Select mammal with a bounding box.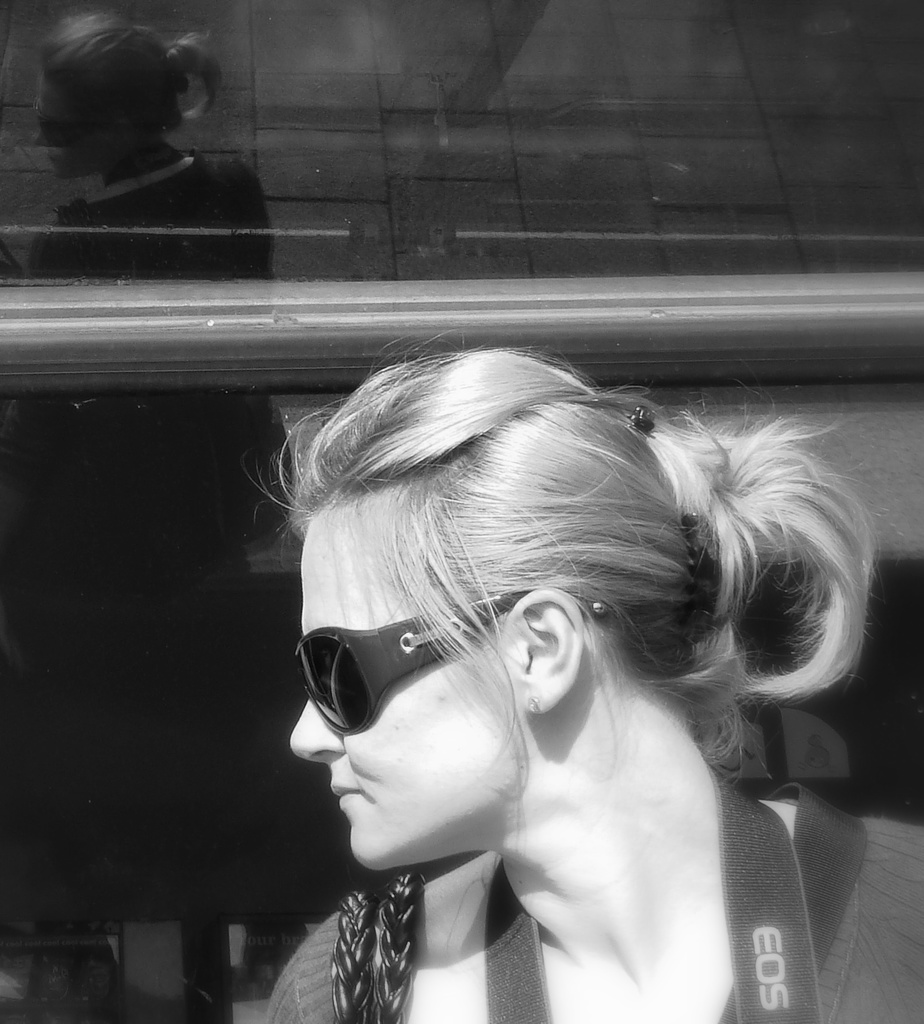
<bbox>157, 358, 923, 1023</bbox>.
